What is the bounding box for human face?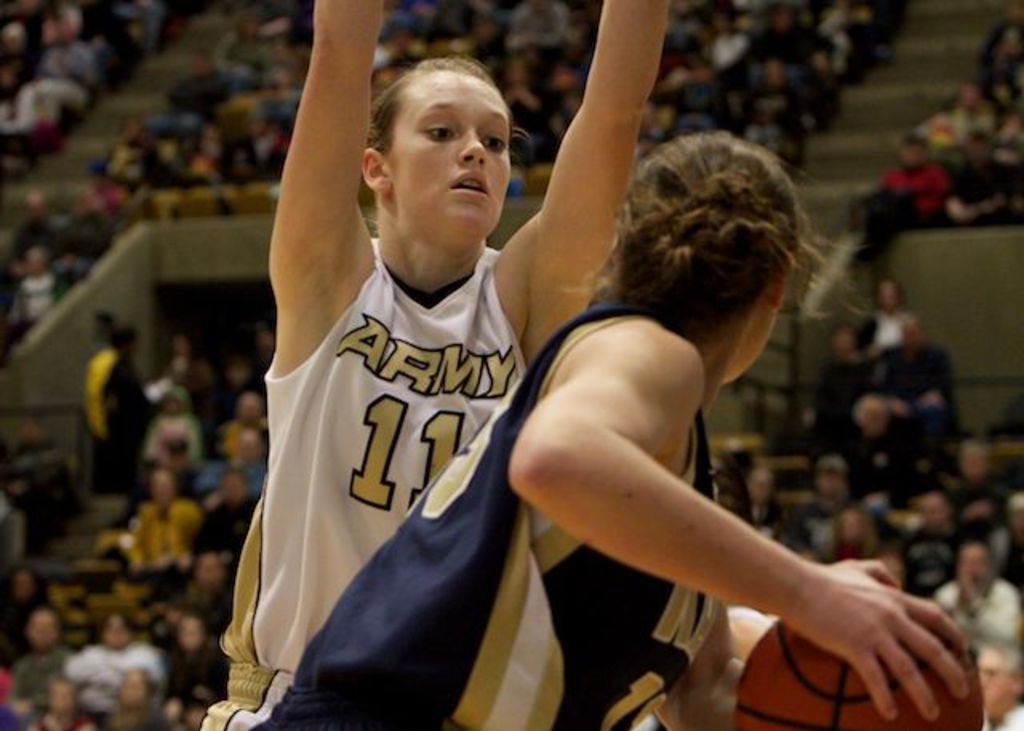
locate(834, 330, 859, 354).
